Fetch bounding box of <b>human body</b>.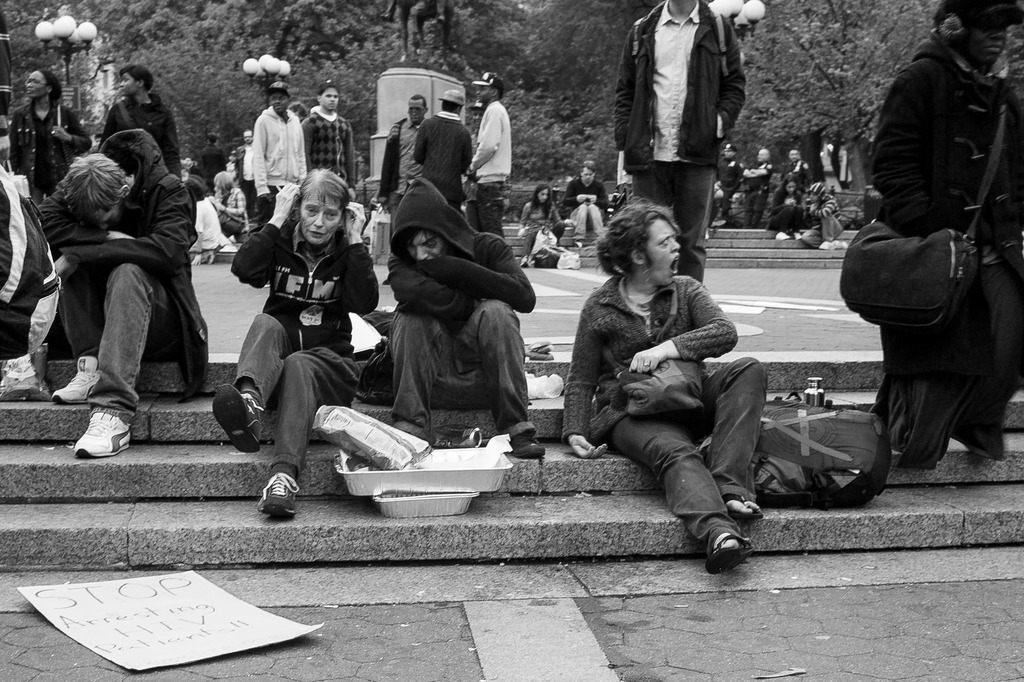
Bbox: (212,180,377,519).
